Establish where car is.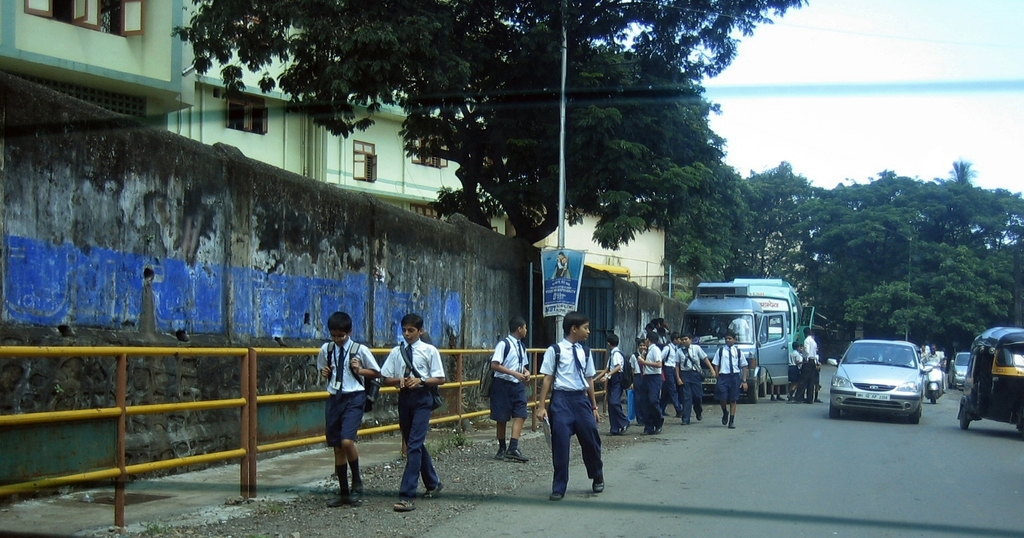
Established at box(827, 341, 932, 421).
